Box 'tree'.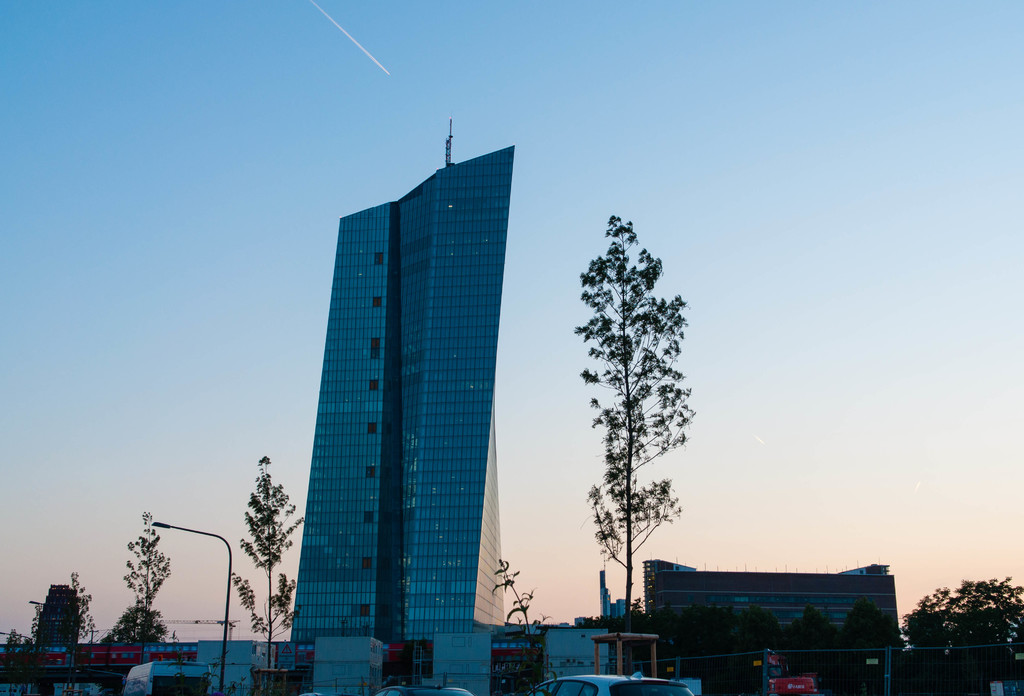
(495,554,552,635).
